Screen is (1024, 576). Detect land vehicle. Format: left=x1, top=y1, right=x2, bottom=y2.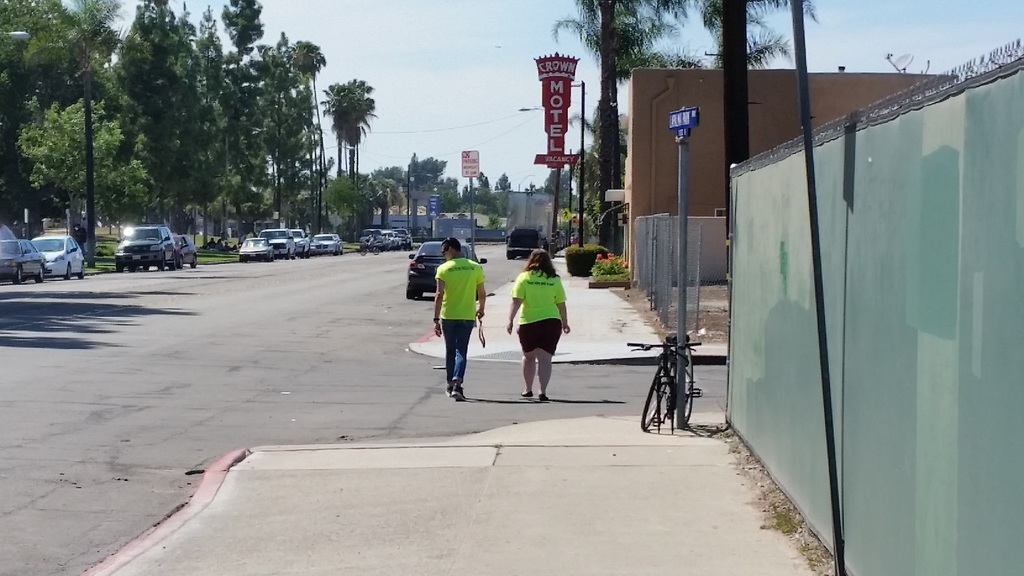
left=506, top=225, right=545, bottom=259.
